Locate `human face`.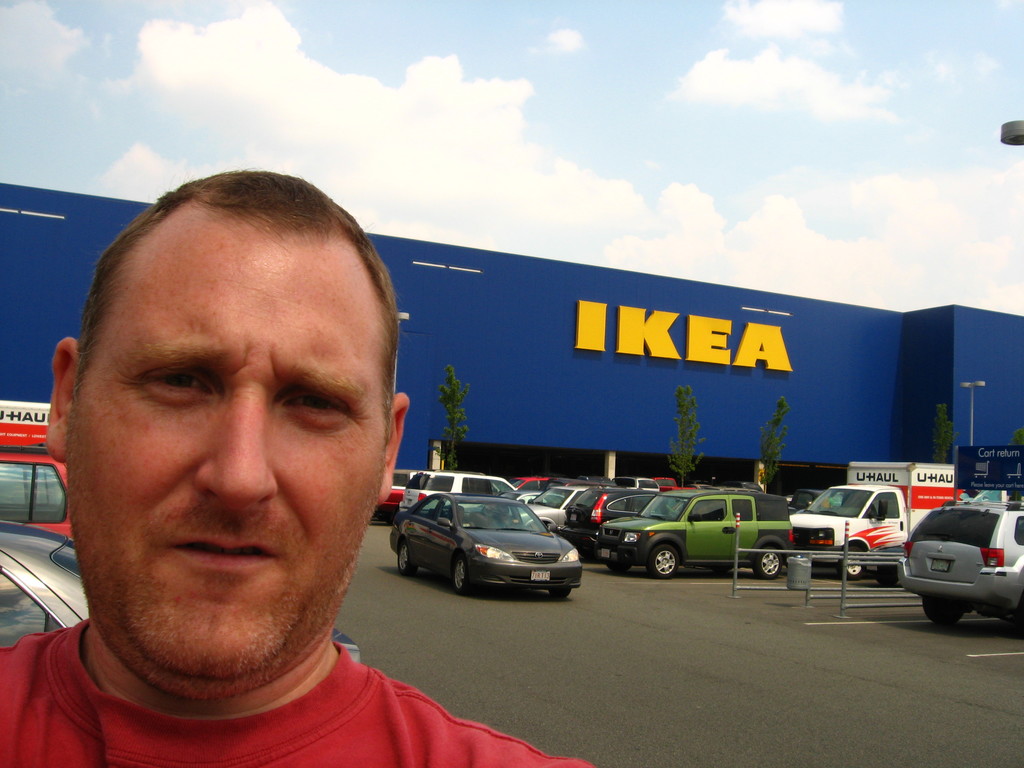
Bounding box: region(79, 239, 388, 693).
